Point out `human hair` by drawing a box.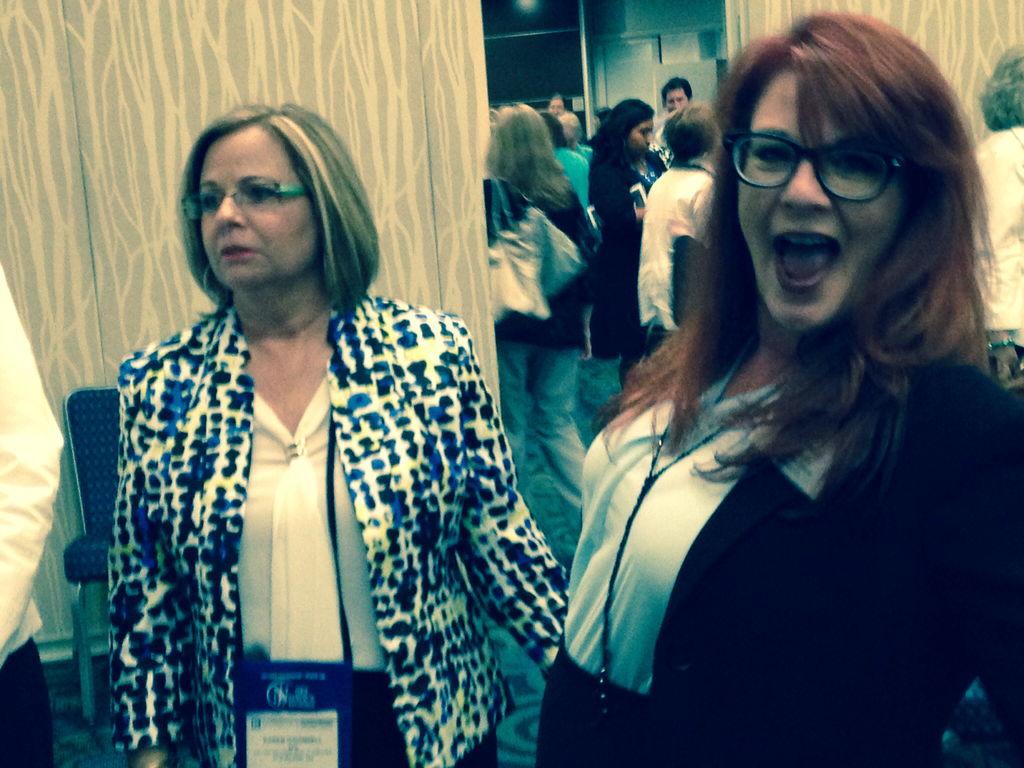
bbox=[540, 111, 575, 148].
